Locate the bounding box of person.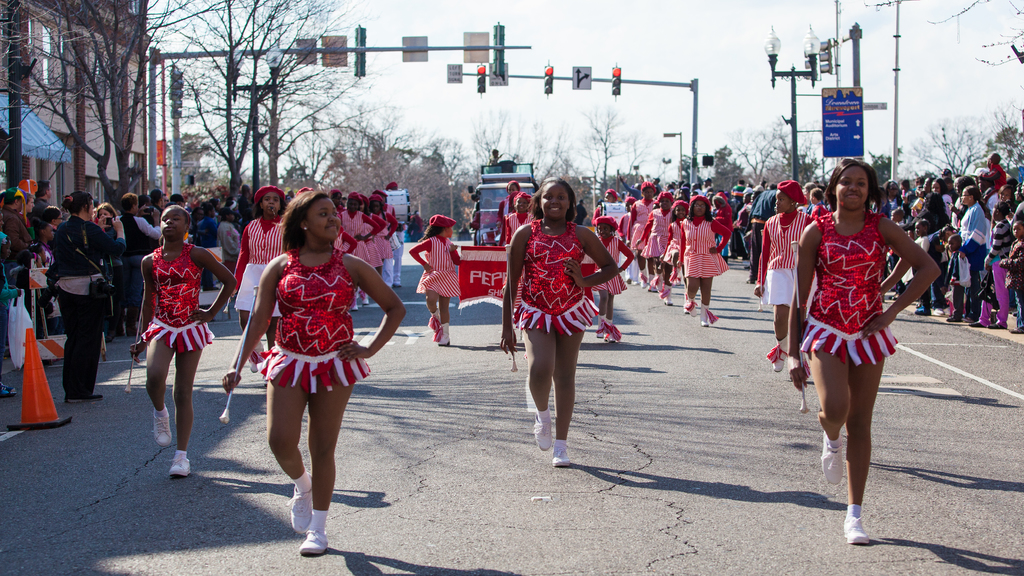
Bounding box: {"x1": 779, "y1": 156, "x2": 936, "y2": 535}.
